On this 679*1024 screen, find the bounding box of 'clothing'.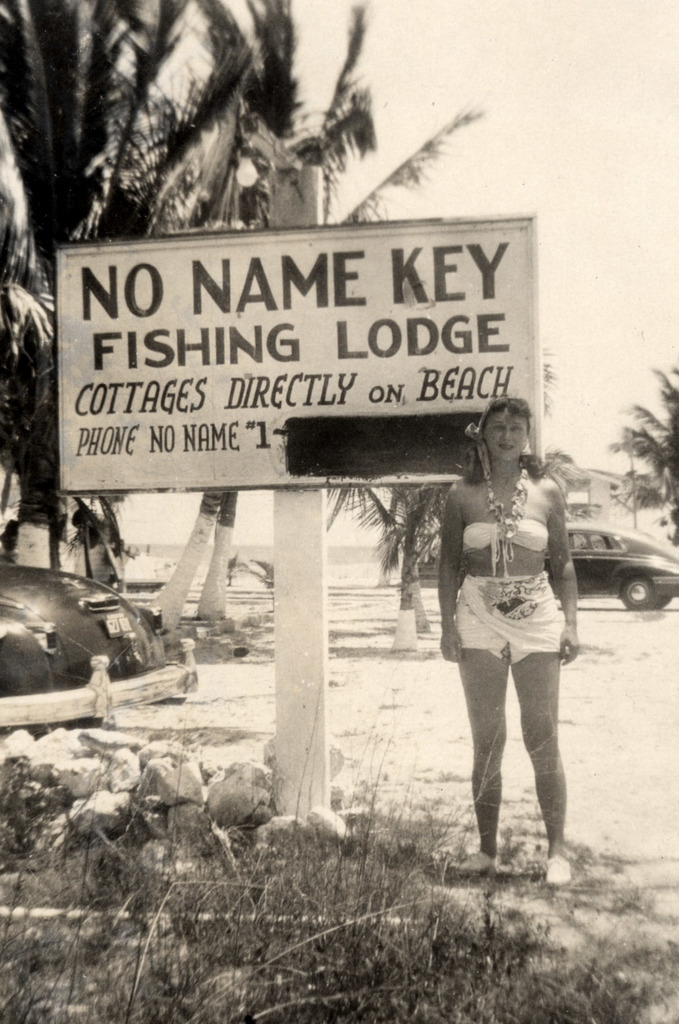
Bounding box: box(455, 580, 559, 663).
